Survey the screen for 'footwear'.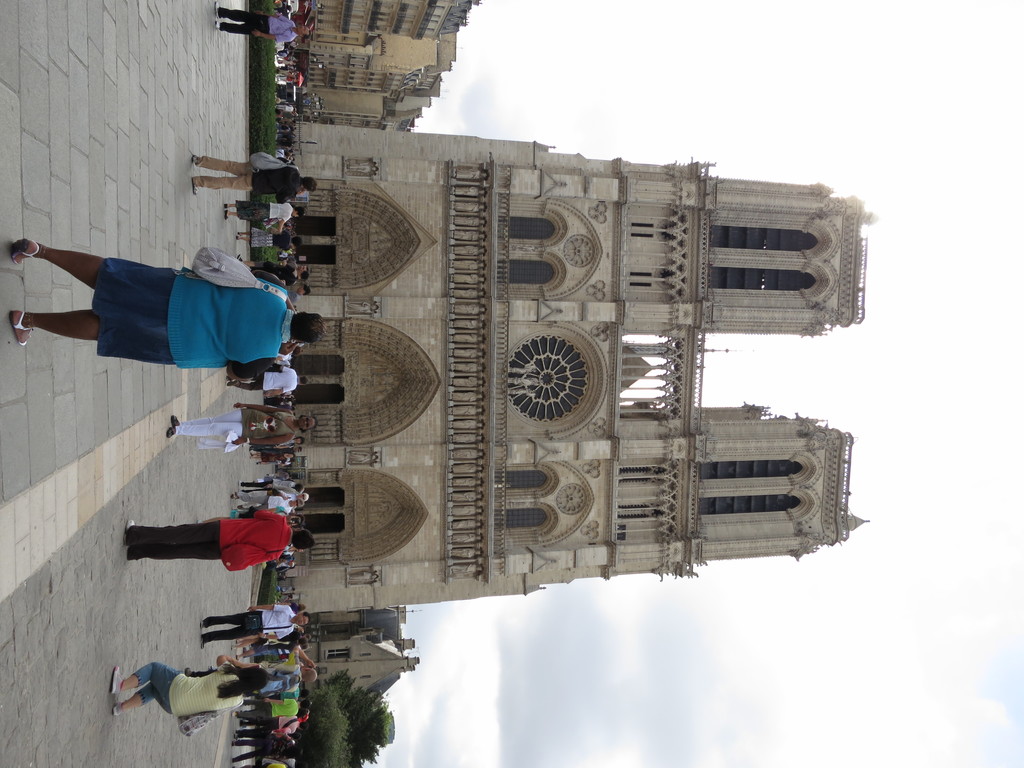
Survey found: Rect(170, 412, 179, 428).
